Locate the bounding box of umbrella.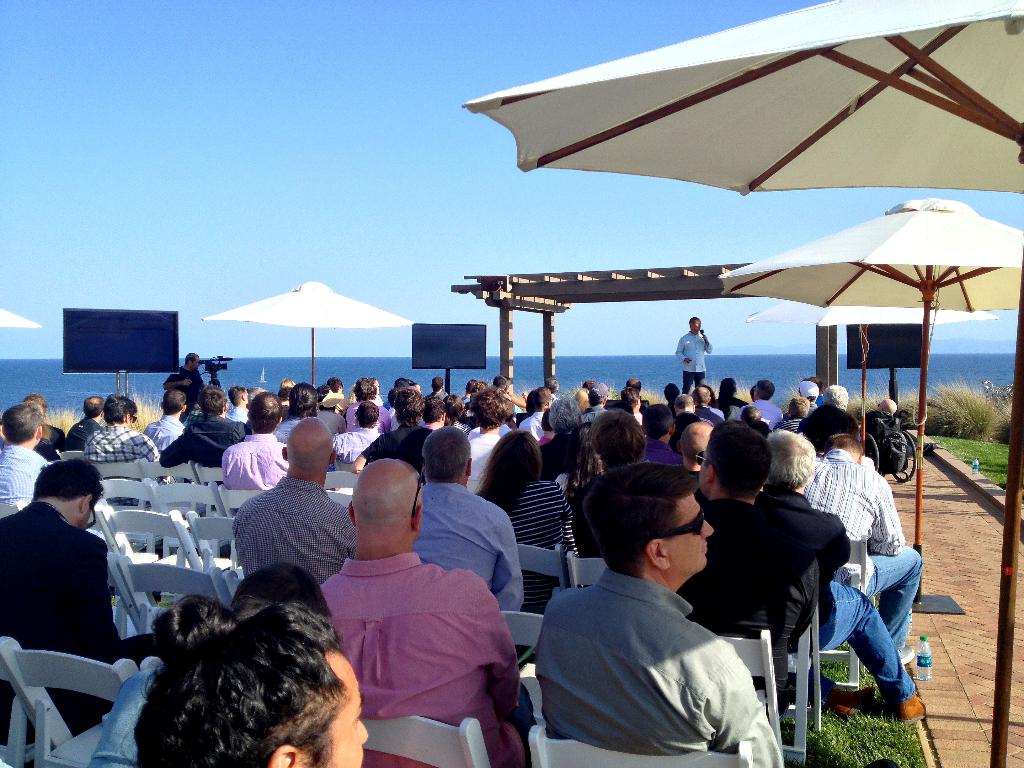
Bounding box: x1=721, y1=197, x2=1023, y2=604.
